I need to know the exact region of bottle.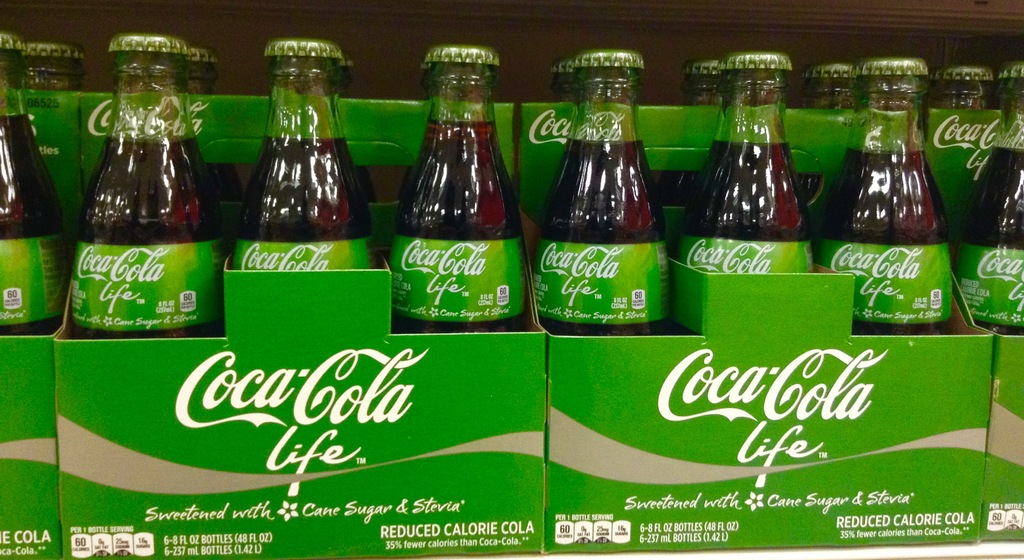
Region: x1=932, y1=66, x2=998, y2=111.
